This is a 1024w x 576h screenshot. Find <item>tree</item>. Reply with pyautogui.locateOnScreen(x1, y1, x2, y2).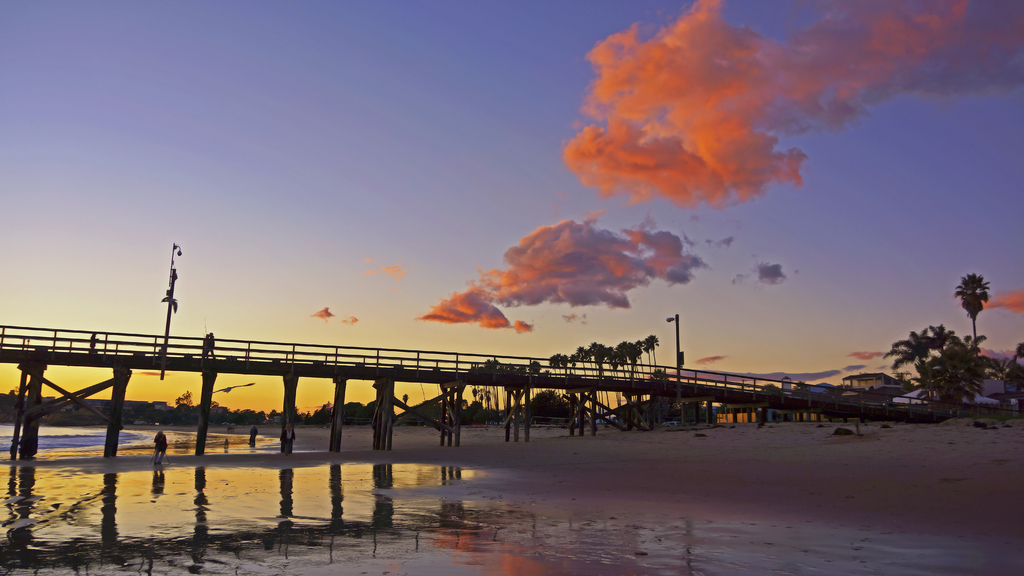
pyautogui.locateOnScreen(1002, 338, 1023, 406).
